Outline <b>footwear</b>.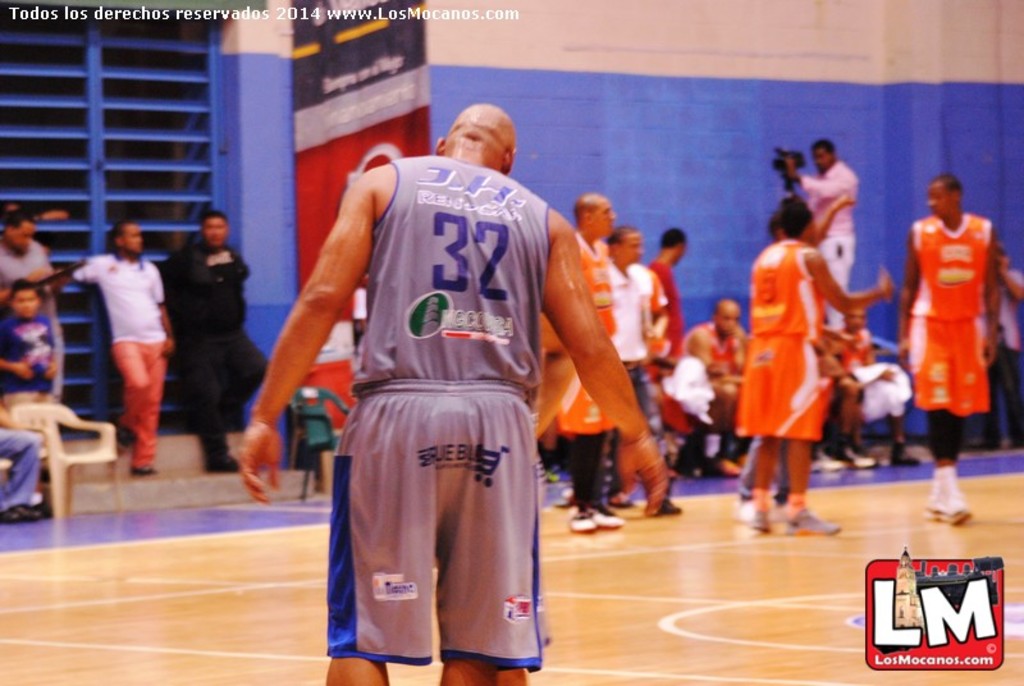
Outline: x1=849, y1=445, x2=873, y2=467.
